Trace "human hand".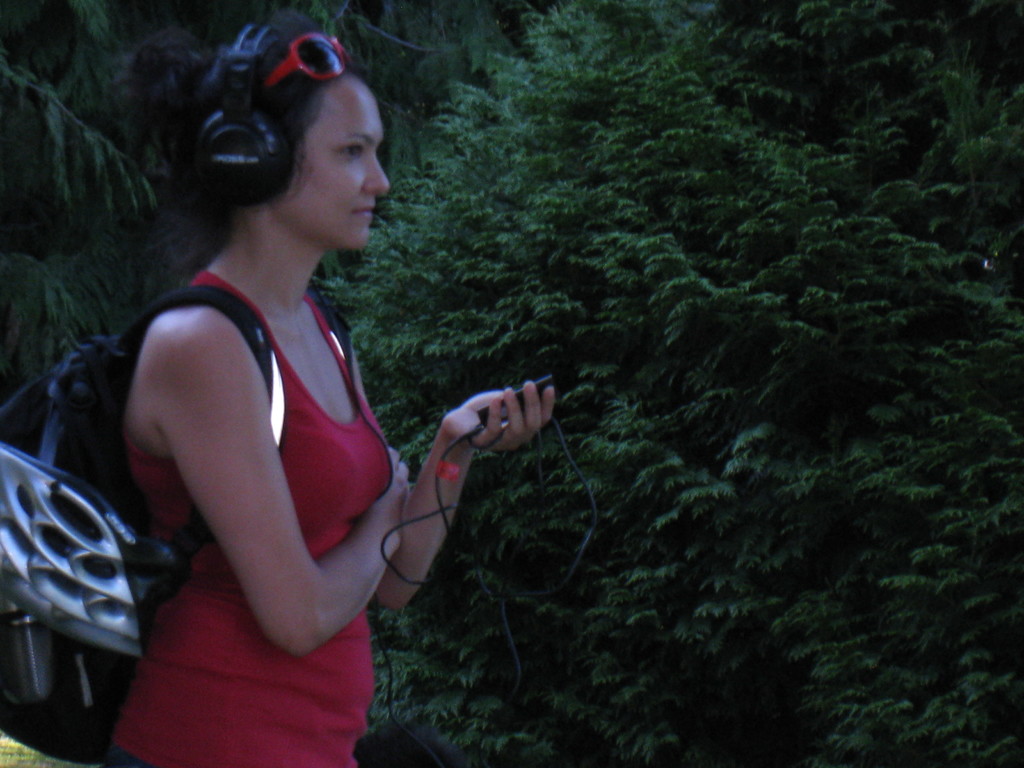
Traced to (396,380,568,490).
